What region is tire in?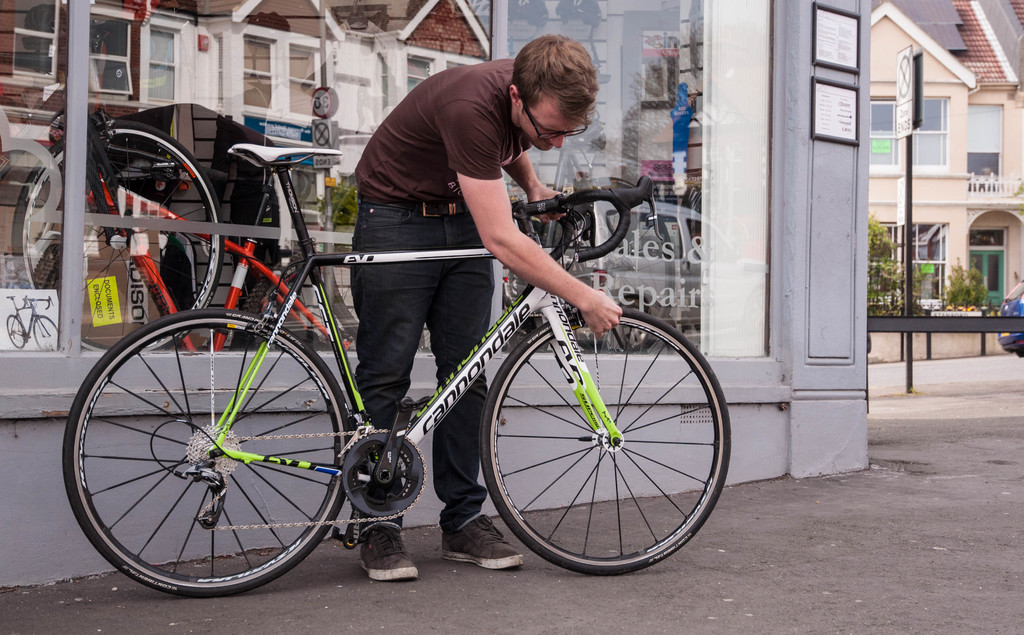
[x1=77, y1=303, x2=354, y2=593].
